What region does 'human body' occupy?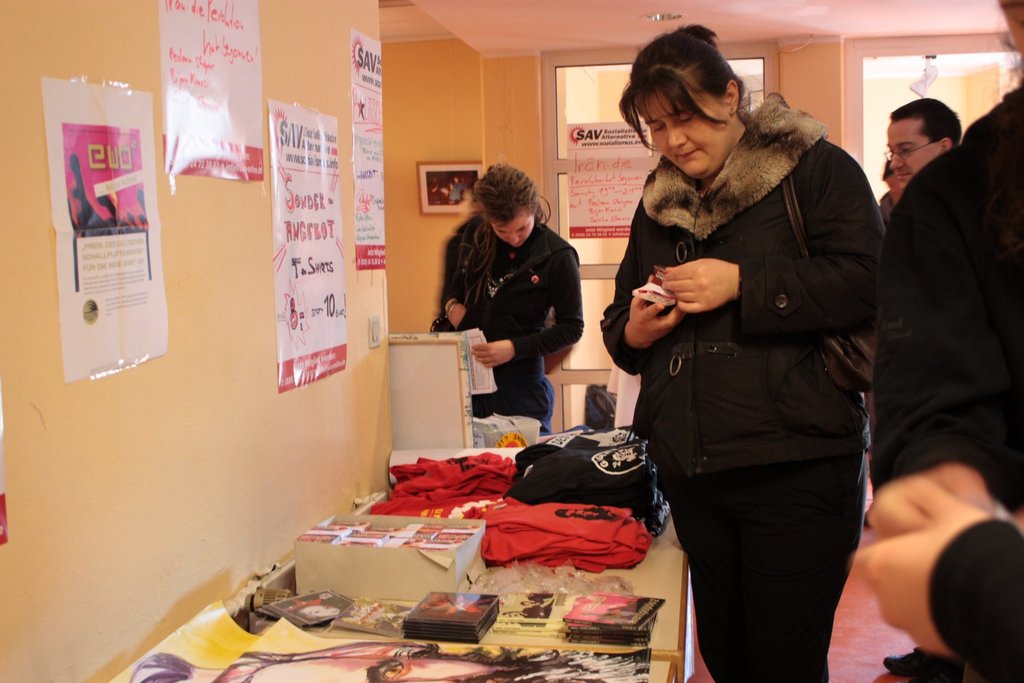
{"x1": 436, "y1": 217, "x2": 614, "y2": 438}.
